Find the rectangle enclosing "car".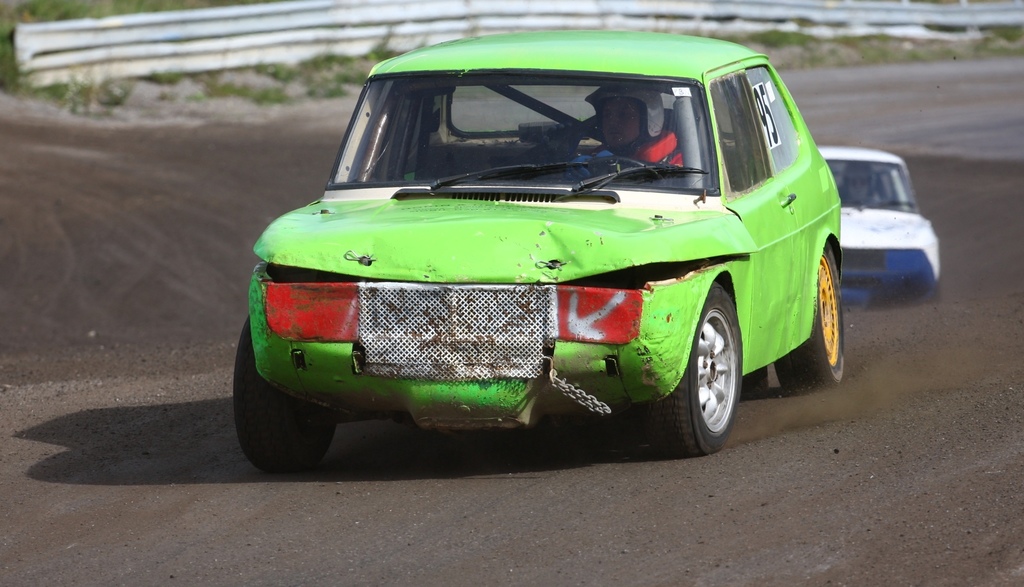
pyautogui.locateOnScreen(816, 145, 945, 308).
